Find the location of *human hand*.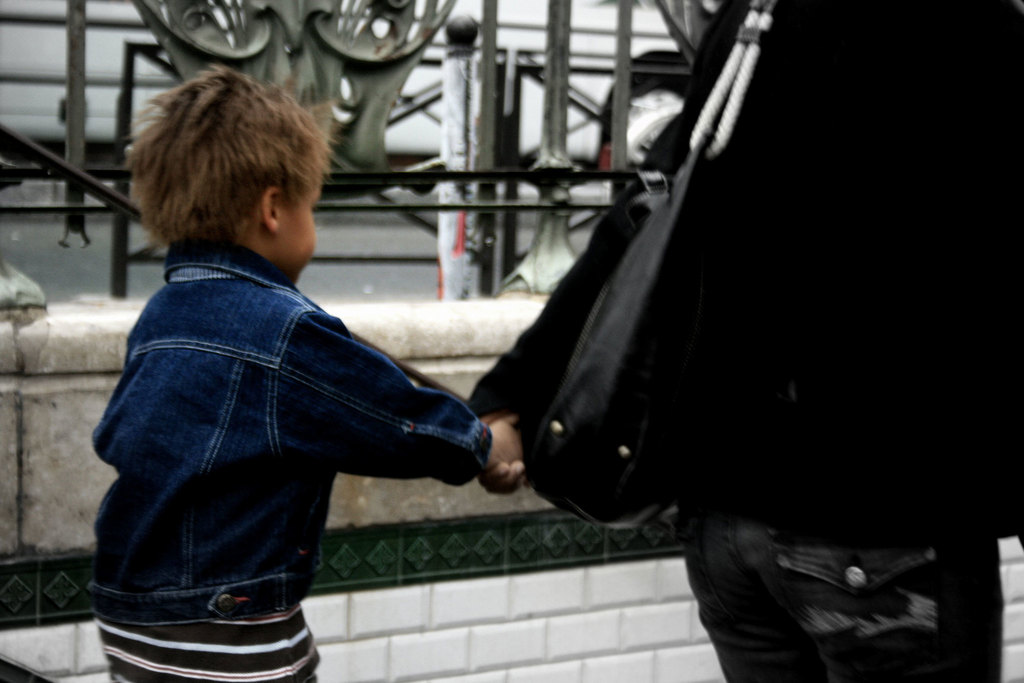
Location: rect(483, 416, 521, 468).
